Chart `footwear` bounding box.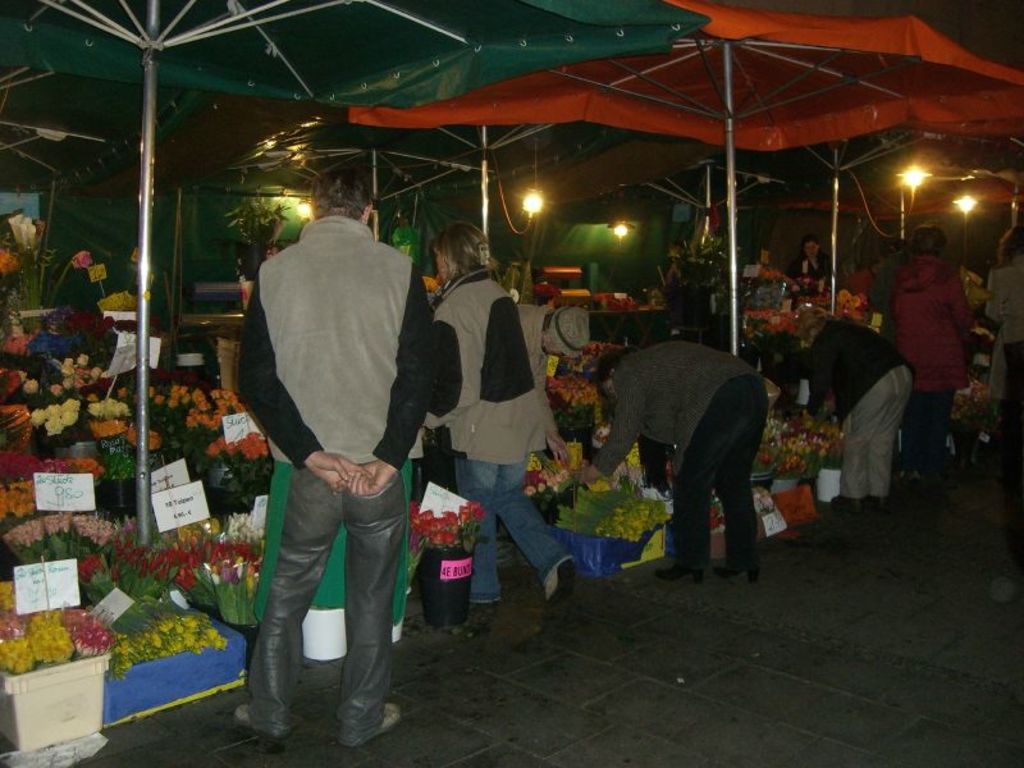
Charted: {"x1": 708, "y1": 559, "x2": 777, "y2": 586}.
